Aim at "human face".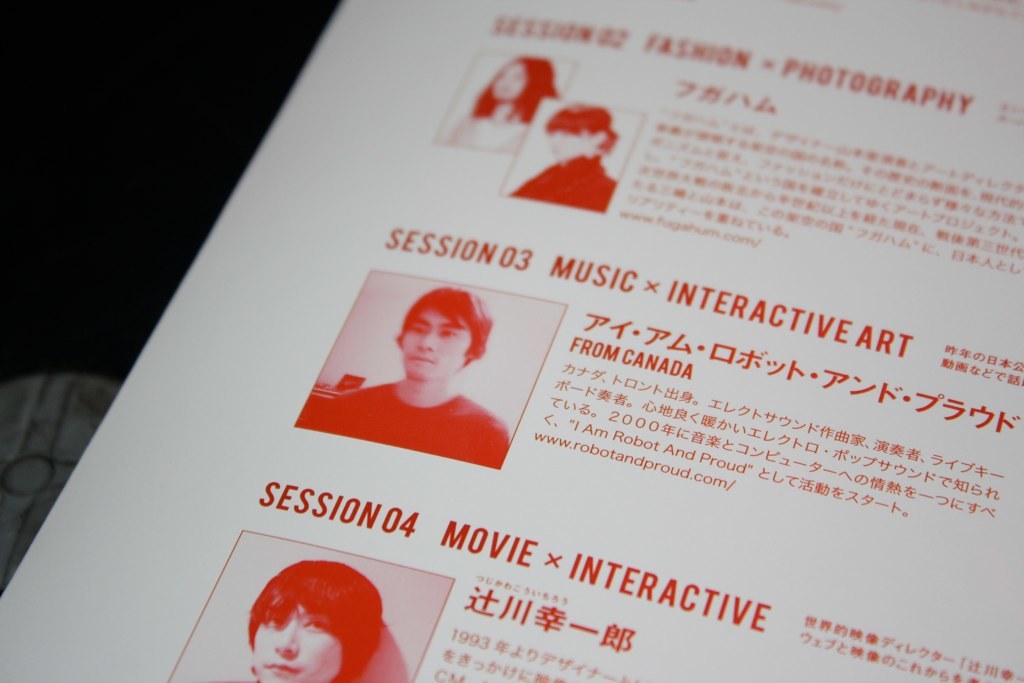
Aimed at box(543, 123, 596, 161).
